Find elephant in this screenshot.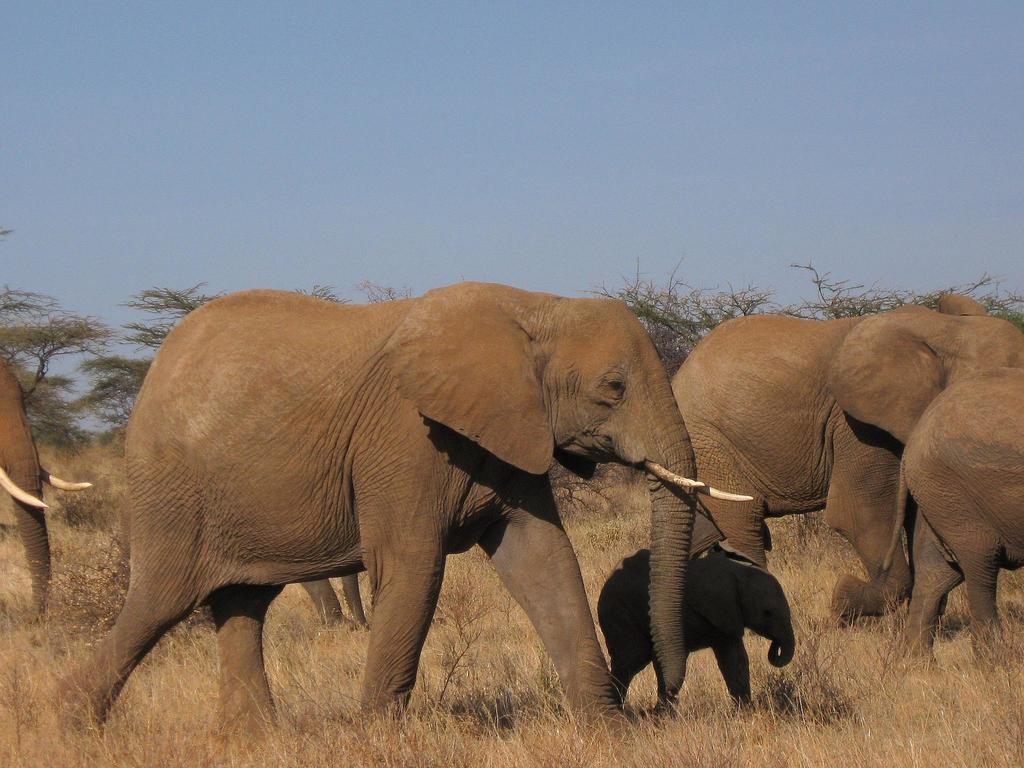
The bounding box for elephant is l=664, t=305, r=941, b=637.
